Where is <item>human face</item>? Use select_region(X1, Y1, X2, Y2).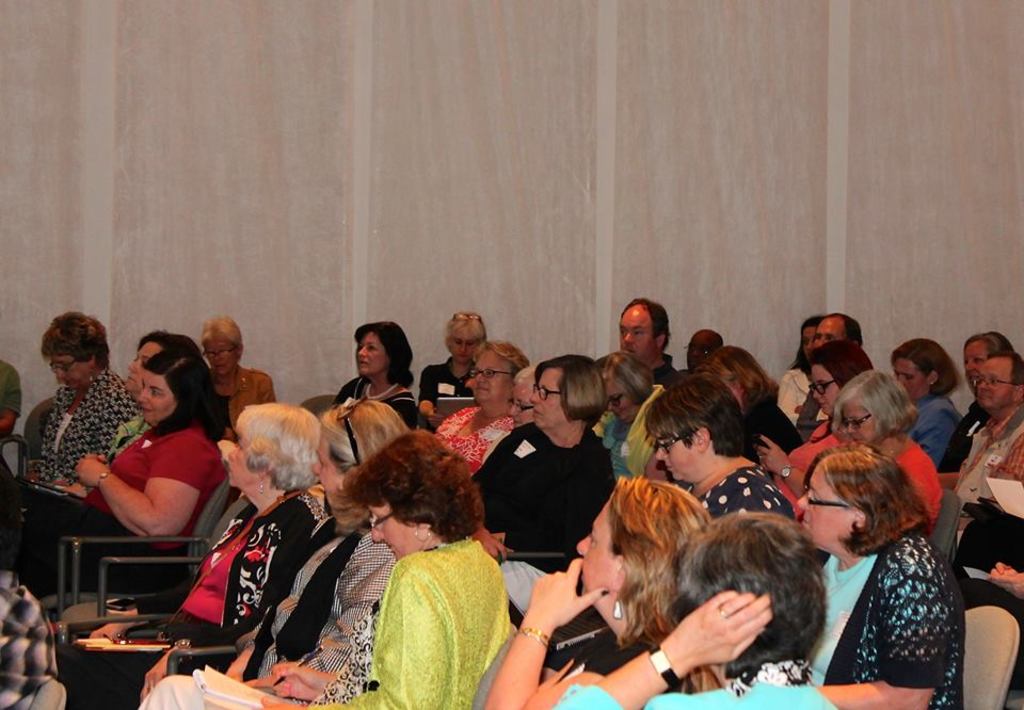
select_region(228, 435, 260, 485).
